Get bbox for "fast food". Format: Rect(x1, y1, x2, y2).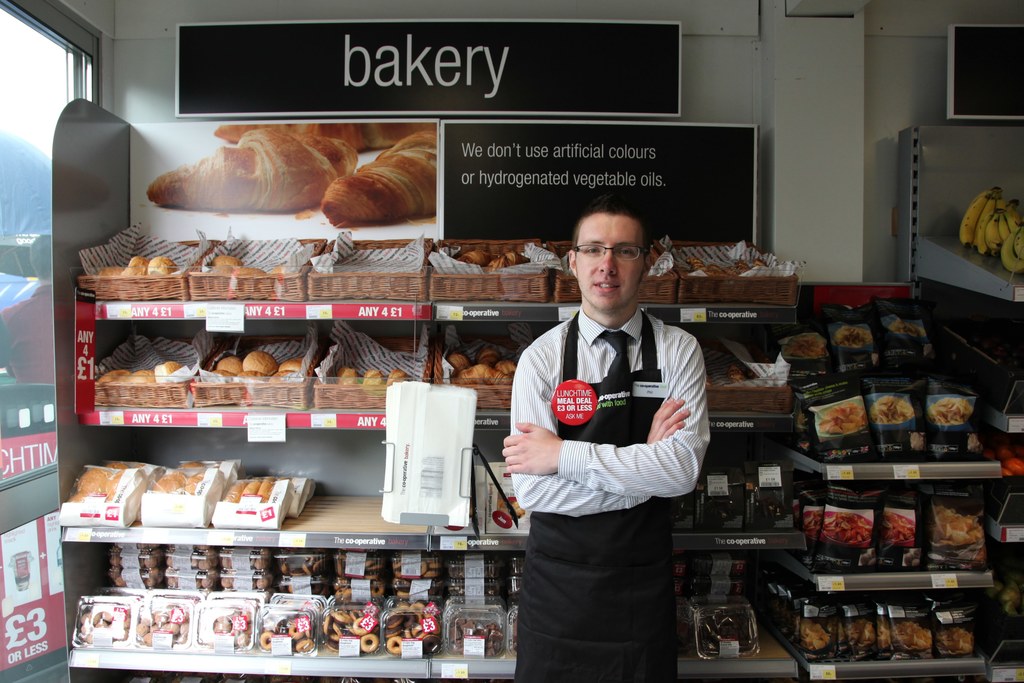
Rect(801, 506, 824, 538).
